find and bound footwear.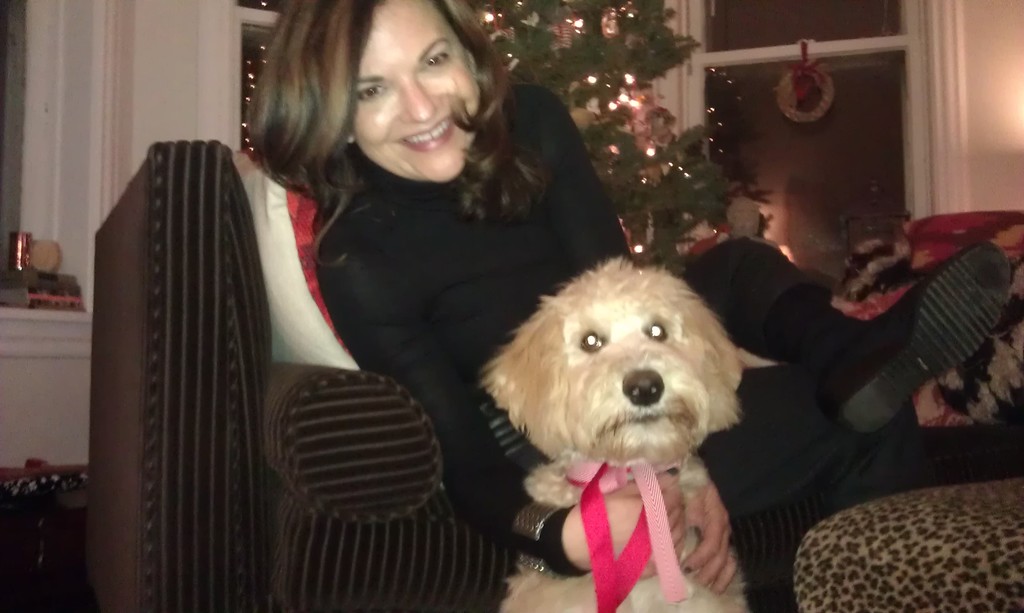
Bound: (x1=838, y1=248, x2=1014, y2=444).
